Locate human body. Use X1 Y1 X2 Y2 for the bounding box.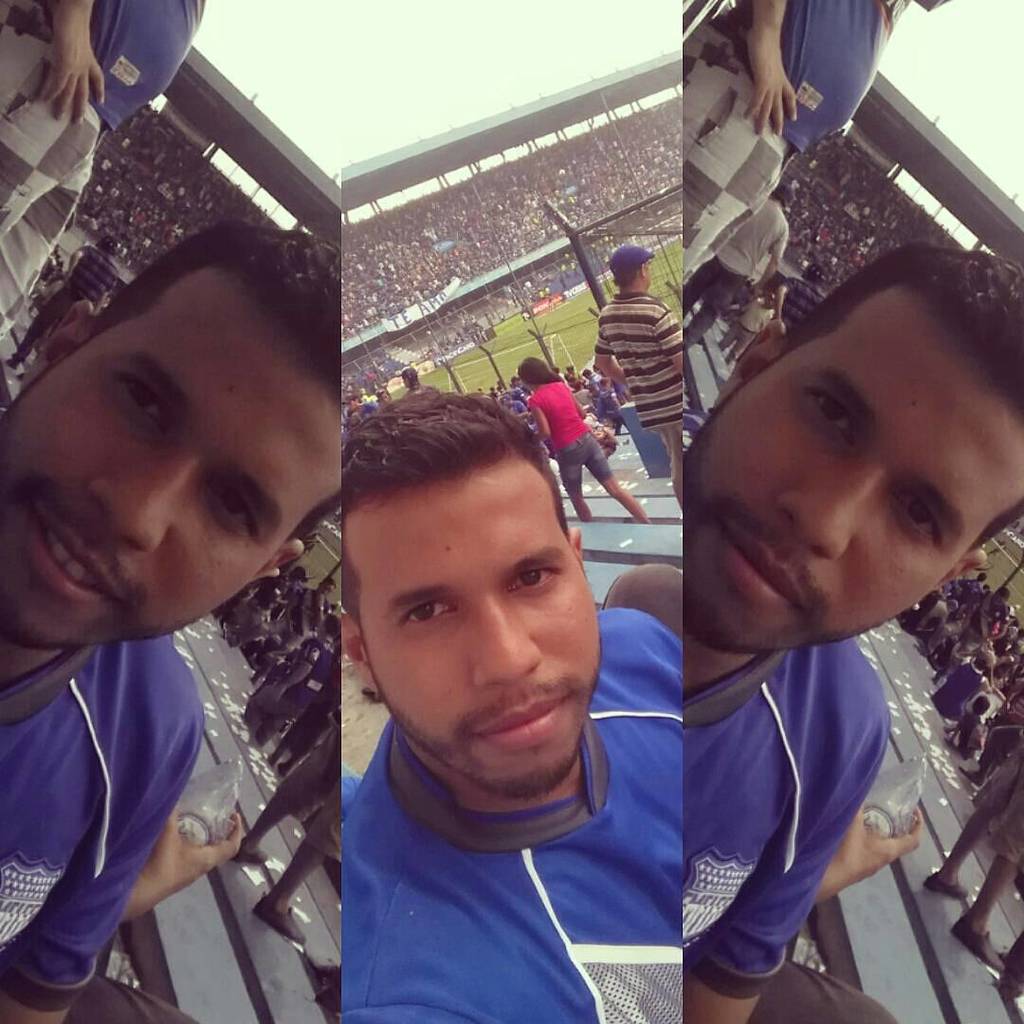
676 198 796 341.
